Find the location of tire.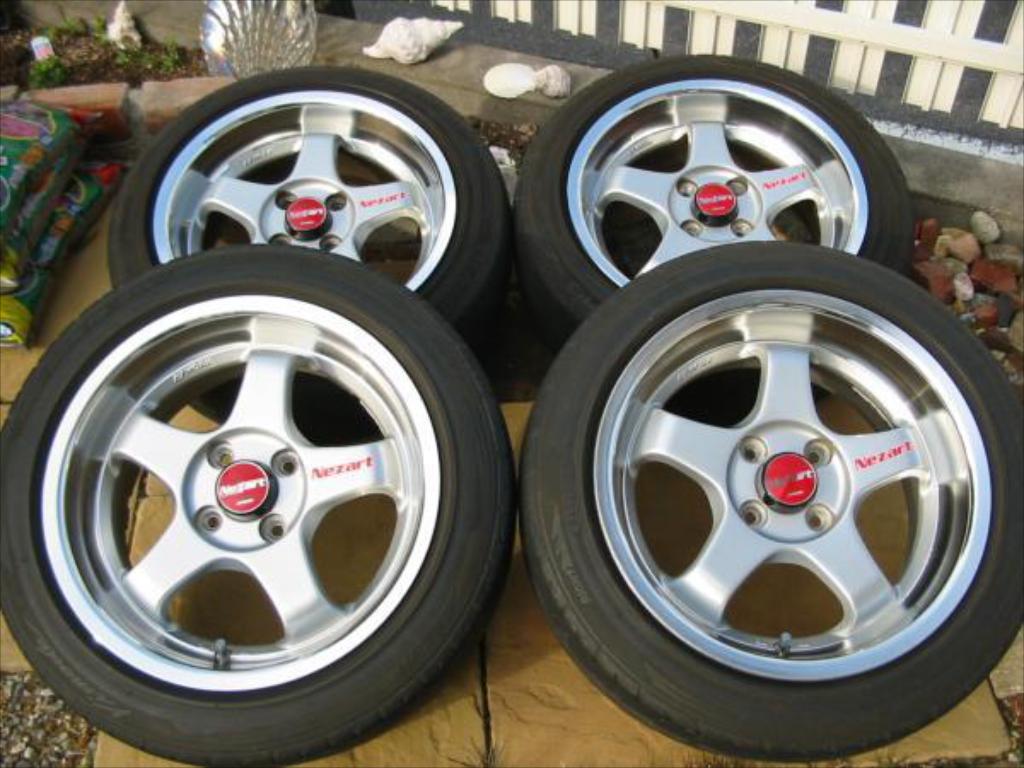
Location: rect(108, 68, 512, 433).
